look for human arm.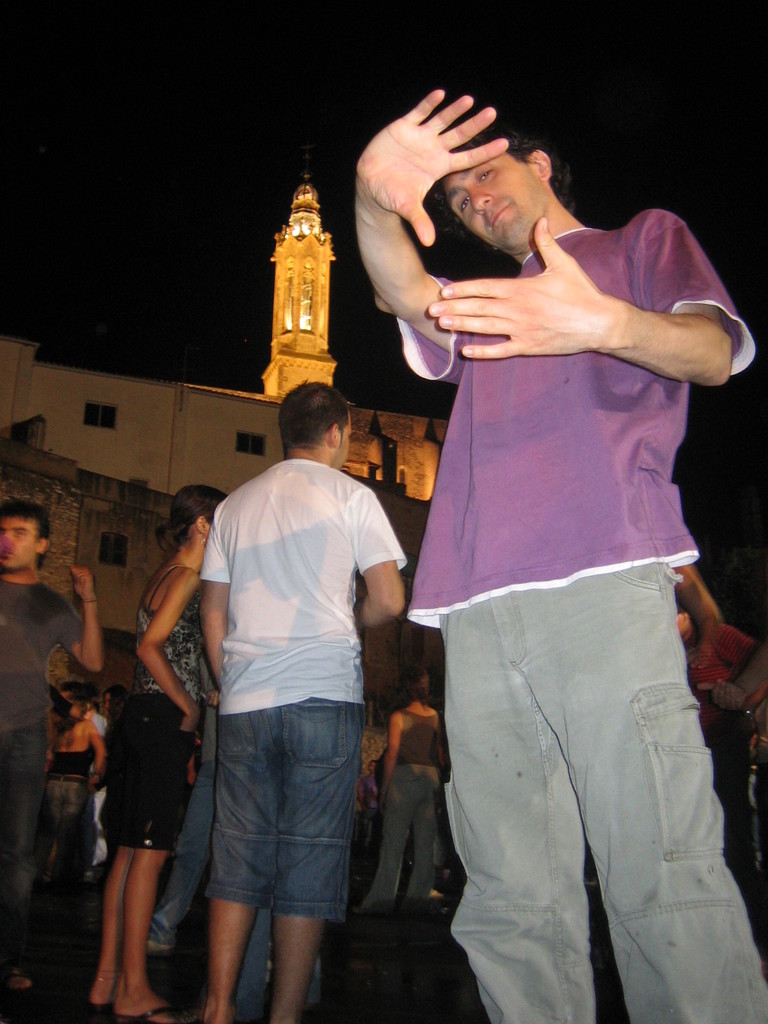
Found: 429, 193, 756, 385.
